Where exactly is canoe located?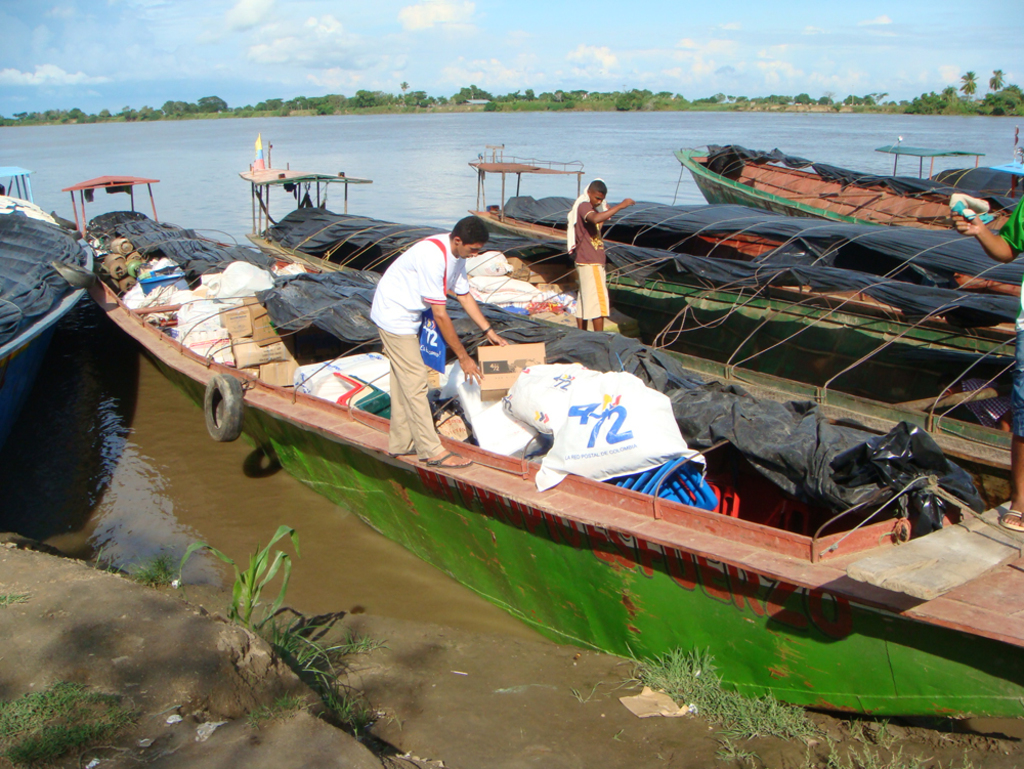
Its bounding box is box(0, 155, 91, 393).
